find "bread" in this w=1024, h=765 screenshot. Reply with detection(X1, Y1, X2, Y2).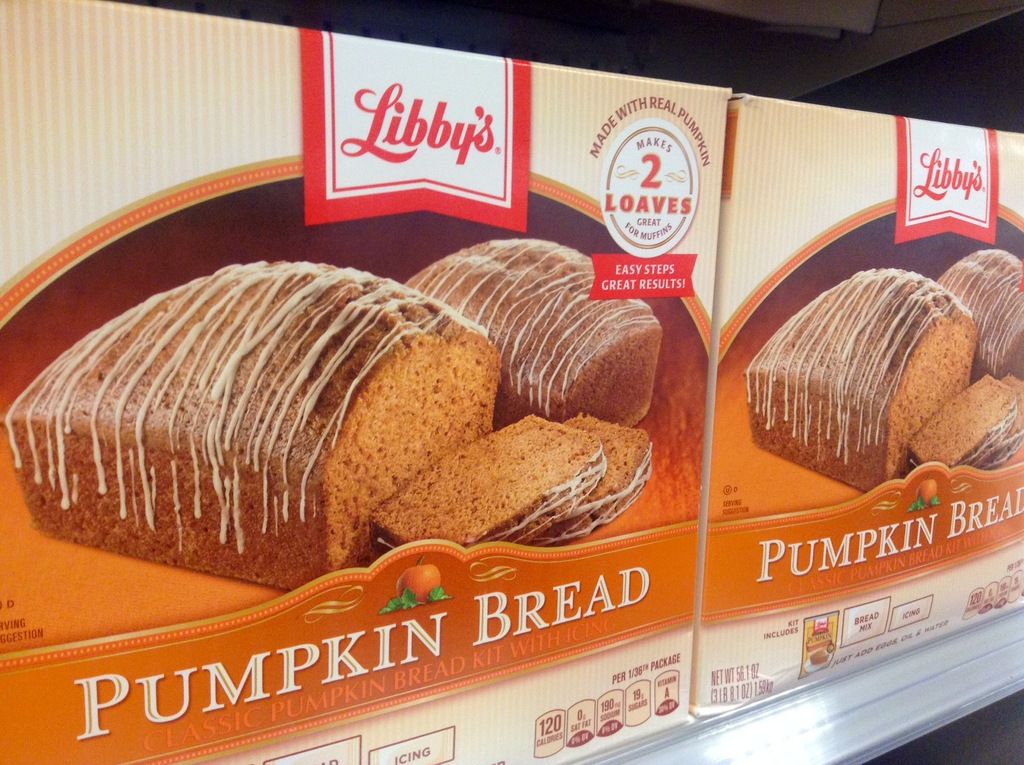
detection(746, 271, 977, 492).
